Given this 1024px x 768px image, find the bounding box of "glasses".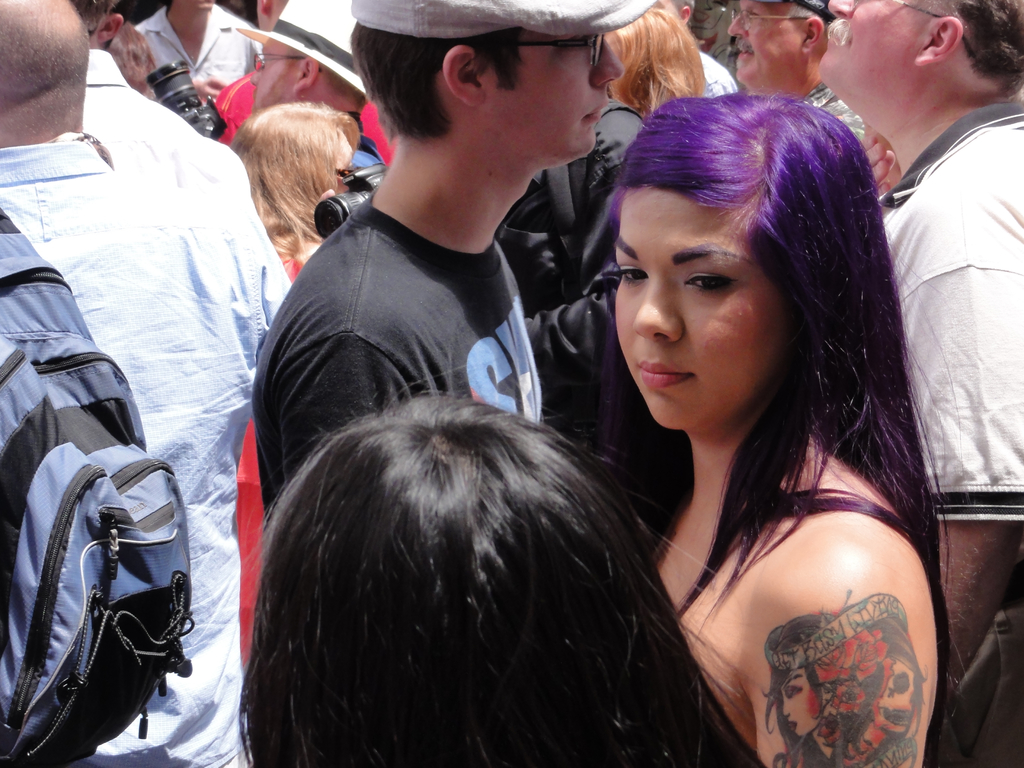
<region>888, 0, 977, 60</region>.
